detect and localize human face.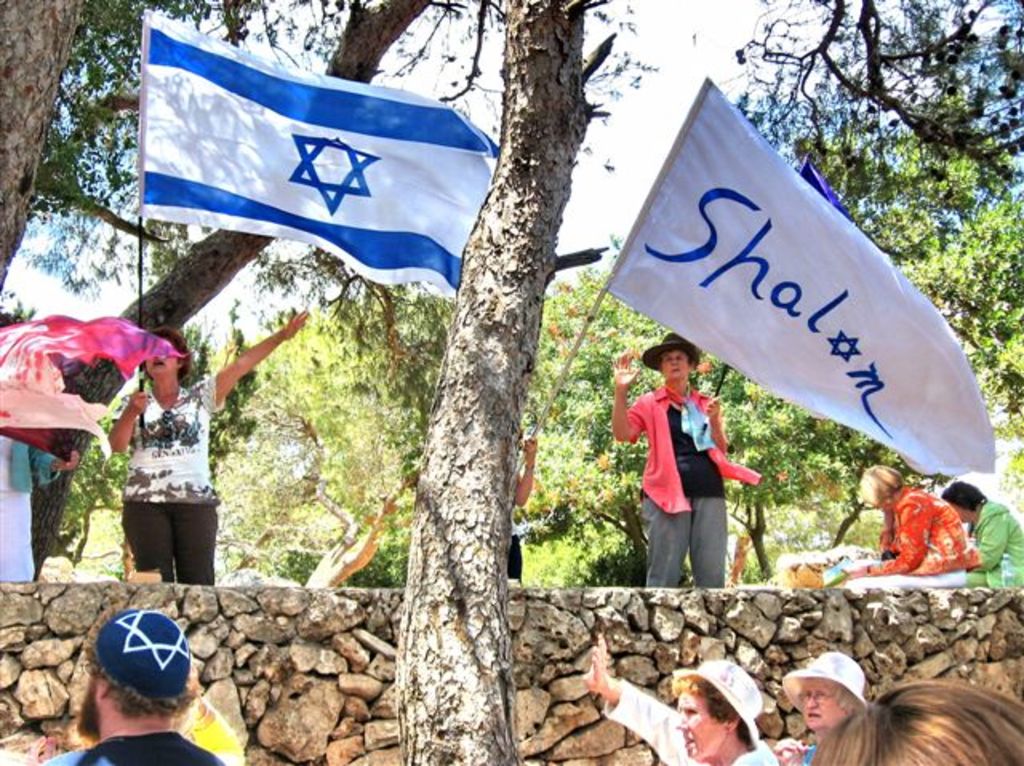
Localized at detection(658, 344, 691, 385).
